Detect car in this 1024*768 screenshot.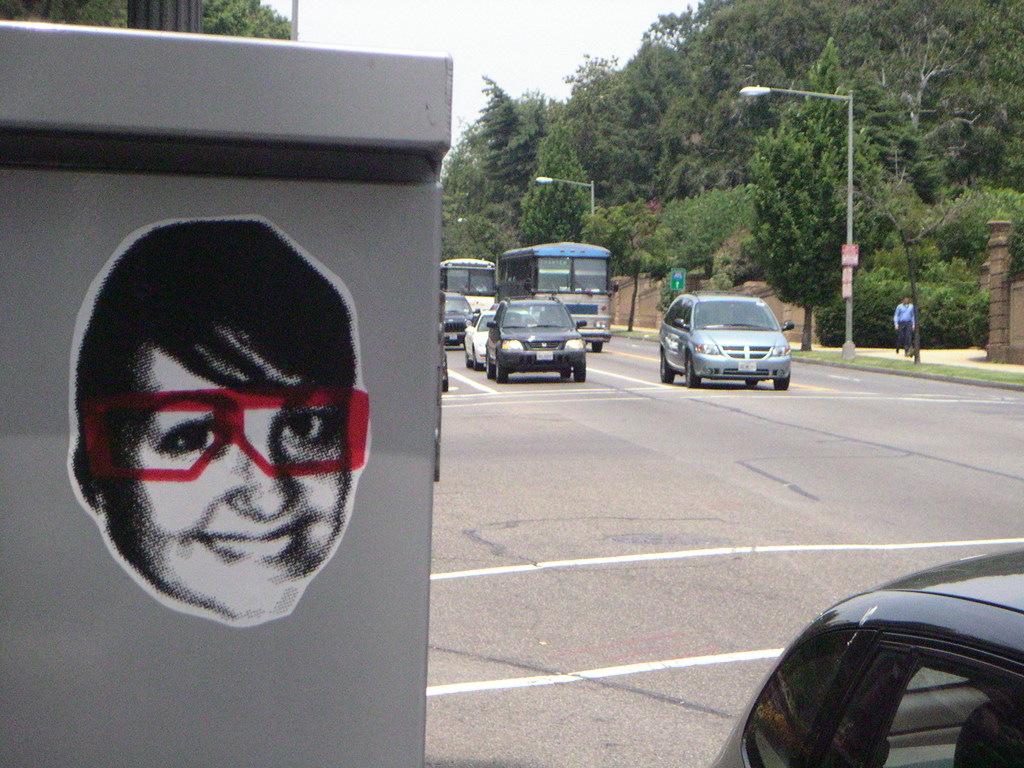
Detection: (x1=465, y1=308, x2=499, y2=374).
